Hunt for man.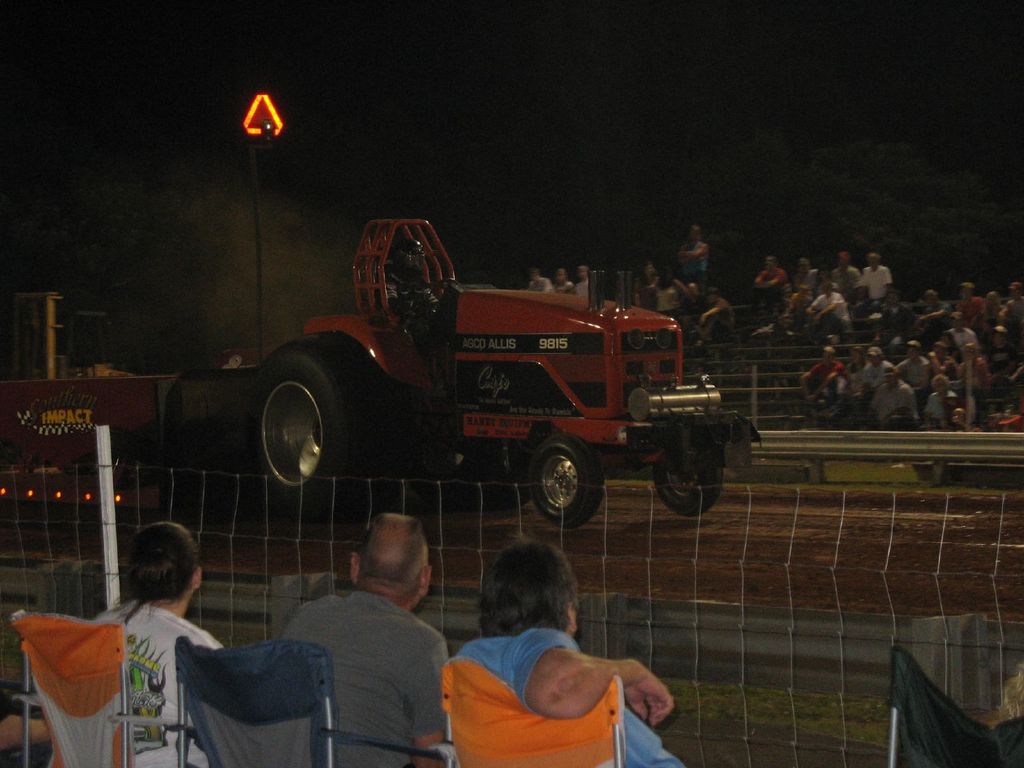
Hunted down at bbox(285, 504, 445, 767).
